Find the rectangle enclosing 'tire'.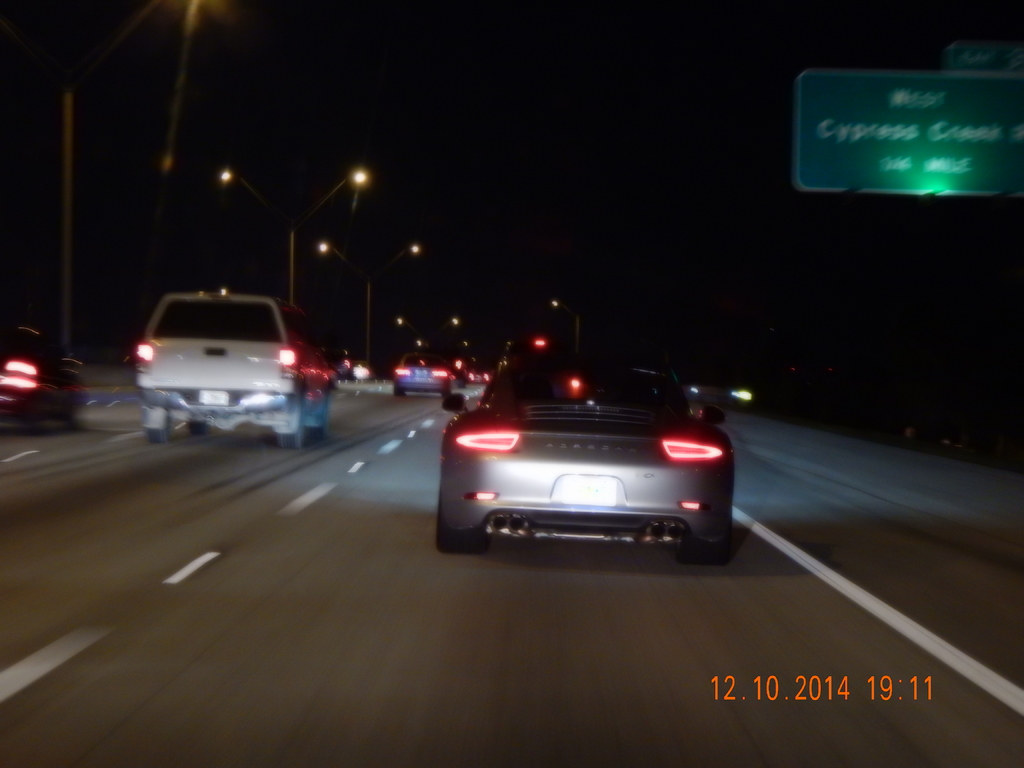
Rect(277, 404, 302, 447).
